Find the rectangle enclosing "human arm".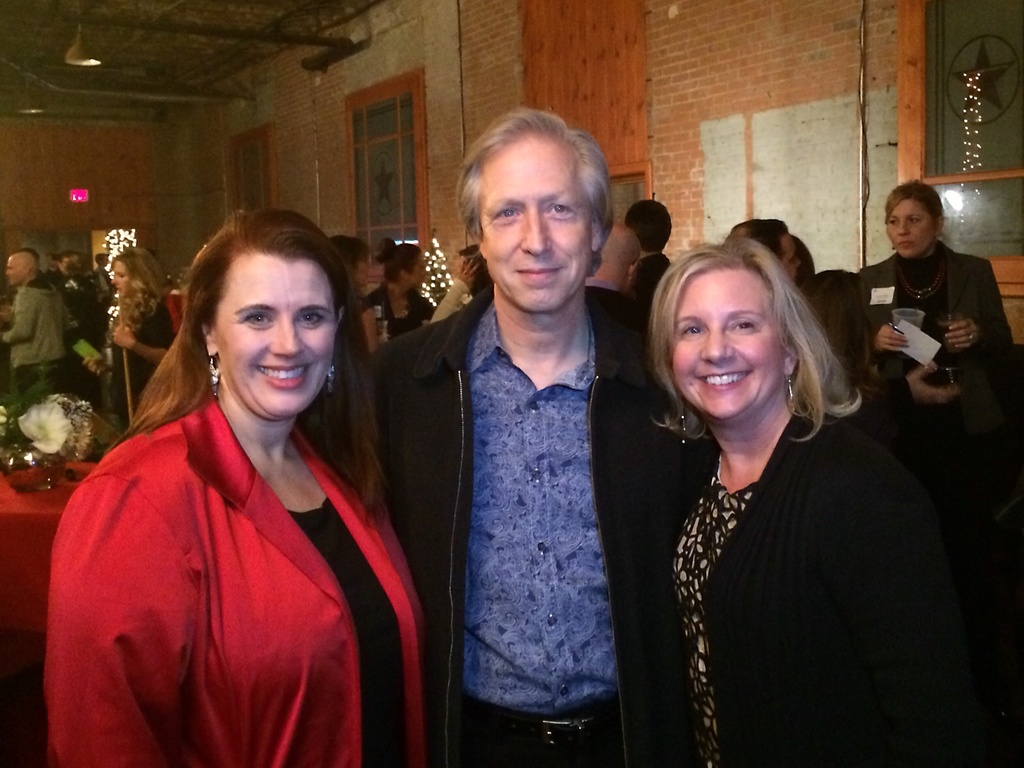
<box>355,306,379,360</box>.
